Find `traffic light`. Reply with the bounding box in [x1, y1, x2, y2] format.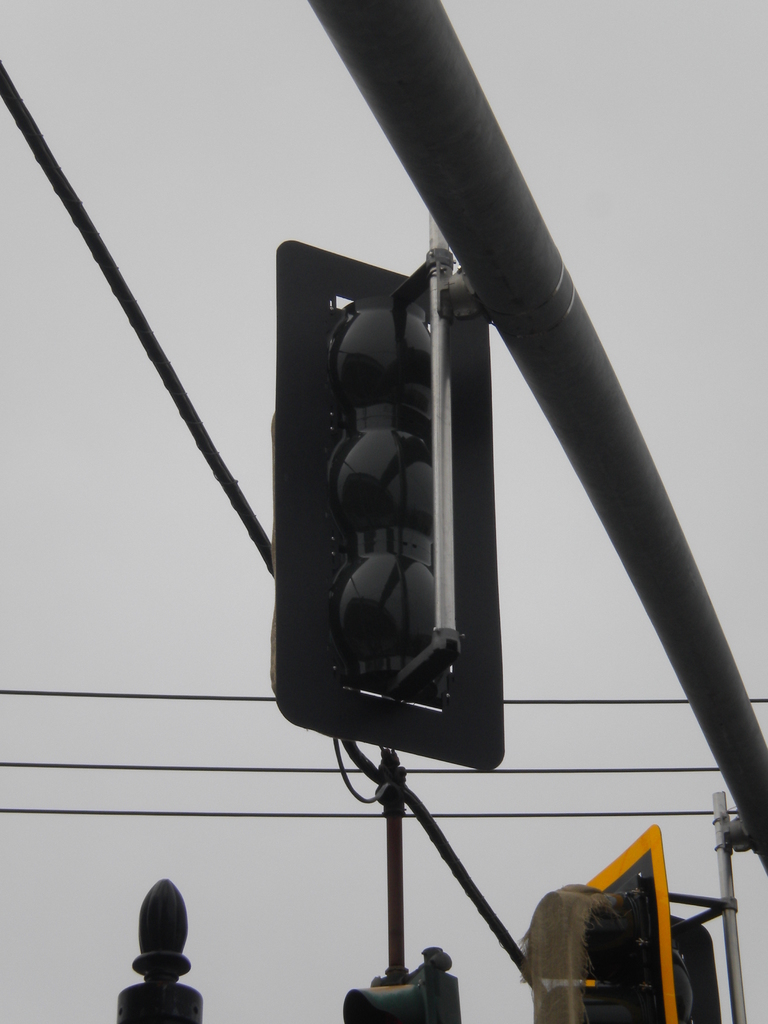
[269, 239, 506, 758].
